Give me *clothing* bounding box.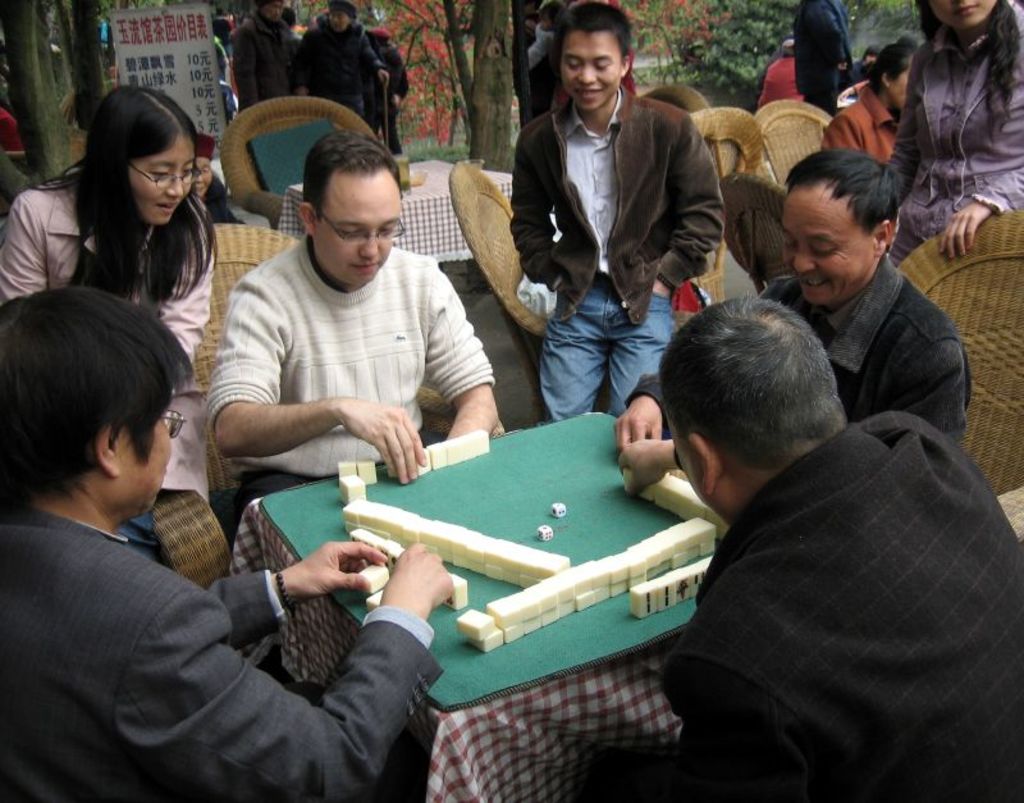
291 23 388 123.
